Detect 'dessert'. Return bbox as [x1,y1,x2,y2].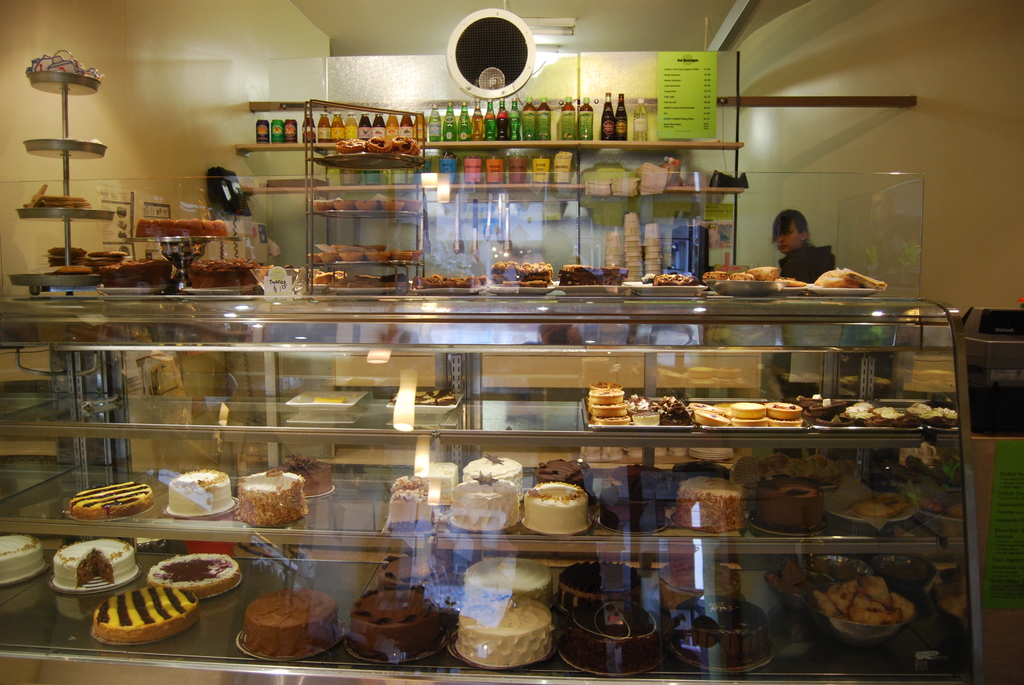
[759,479,826,530].
